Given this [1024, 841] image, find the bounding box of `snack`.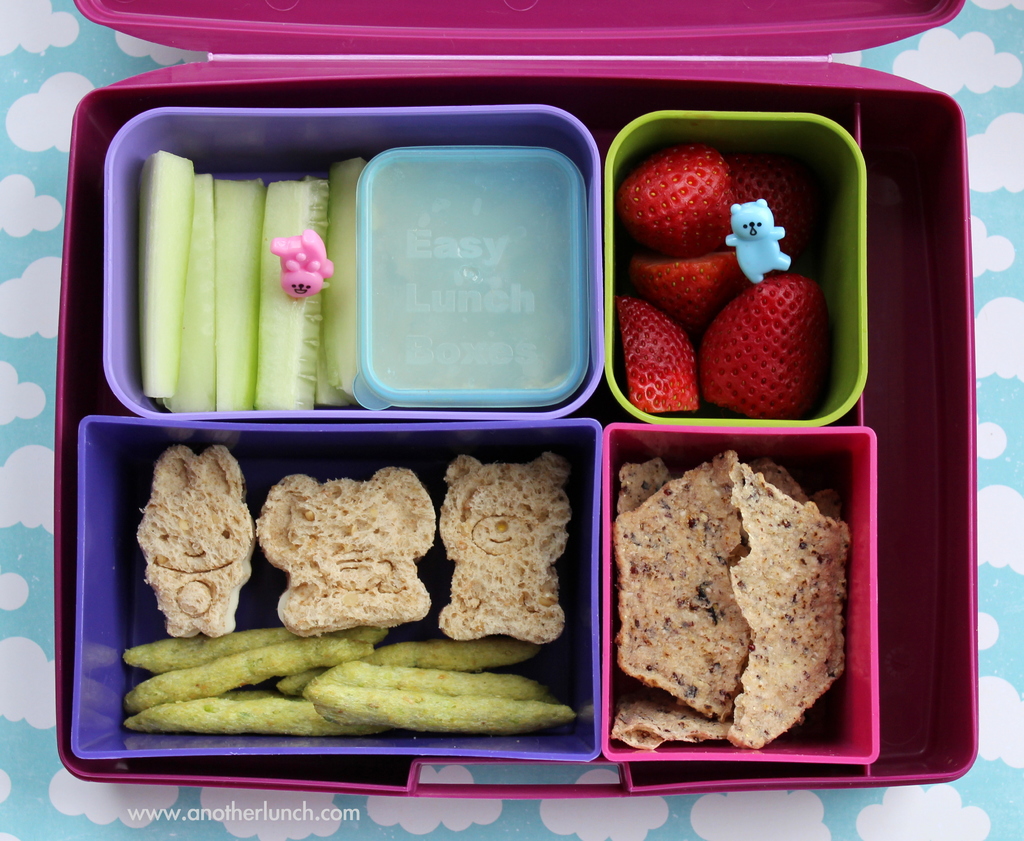
617:444:845:752.
